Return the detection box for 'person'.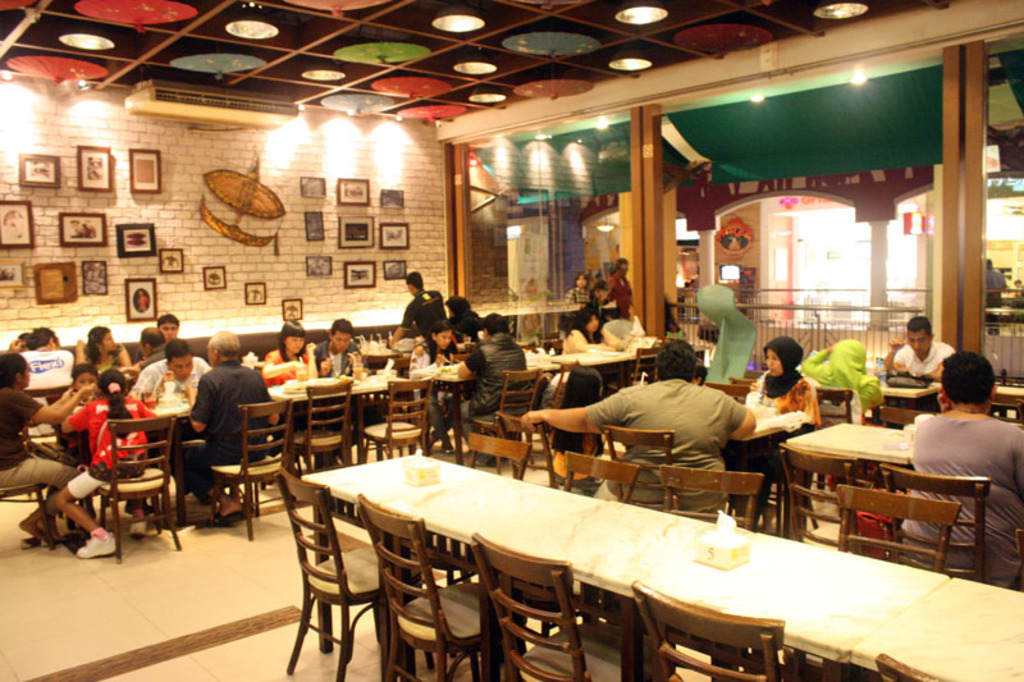
305,312,384,456.
